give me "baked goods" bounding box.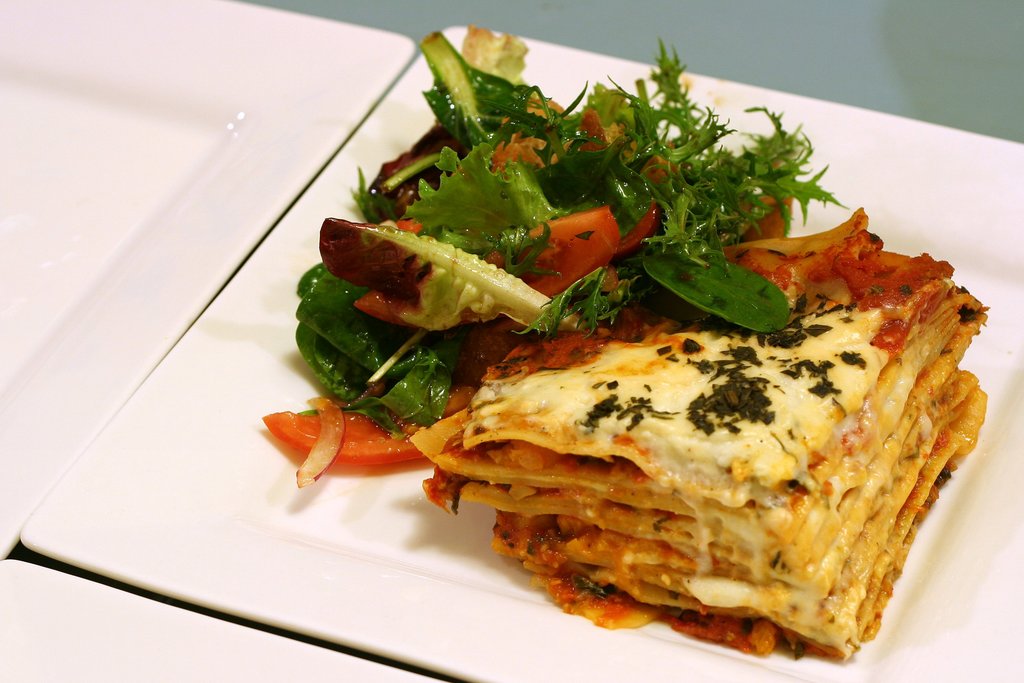
region(438, 254, 977, 682).
